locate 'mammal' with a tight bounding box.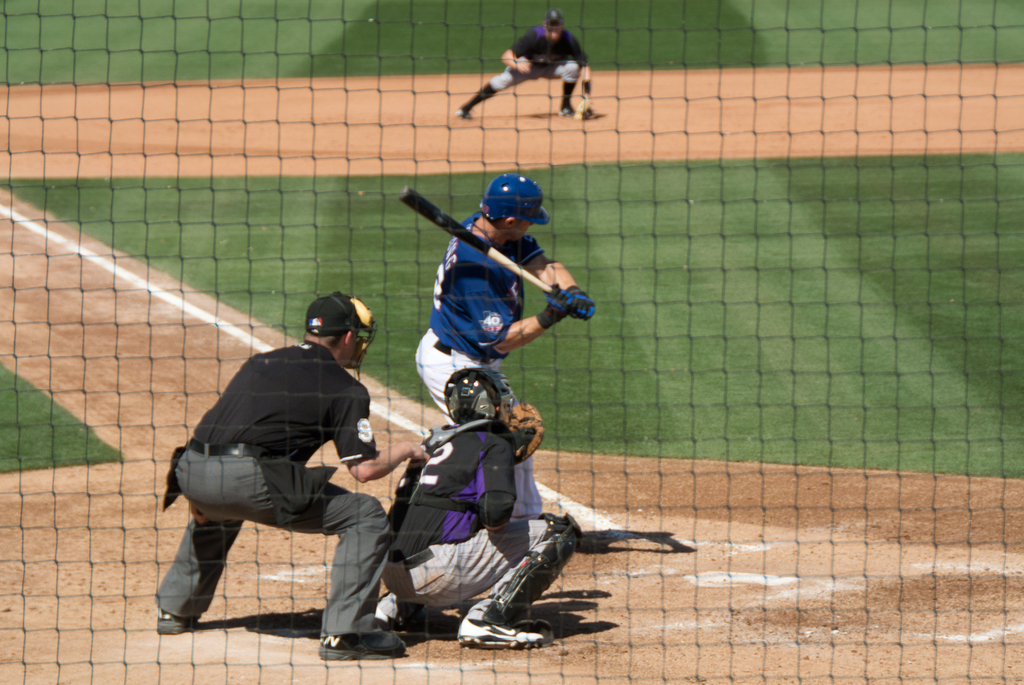
bbox(149, 302, 409, 630).
